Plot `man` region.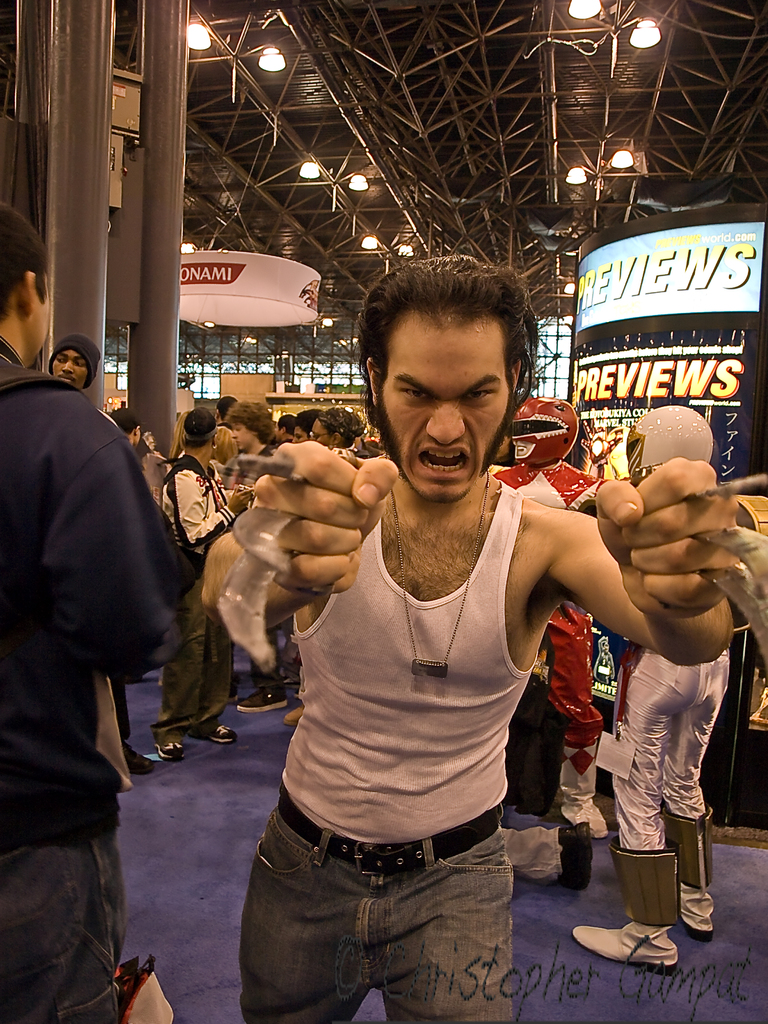
Plotted at (50,337,101,386).
